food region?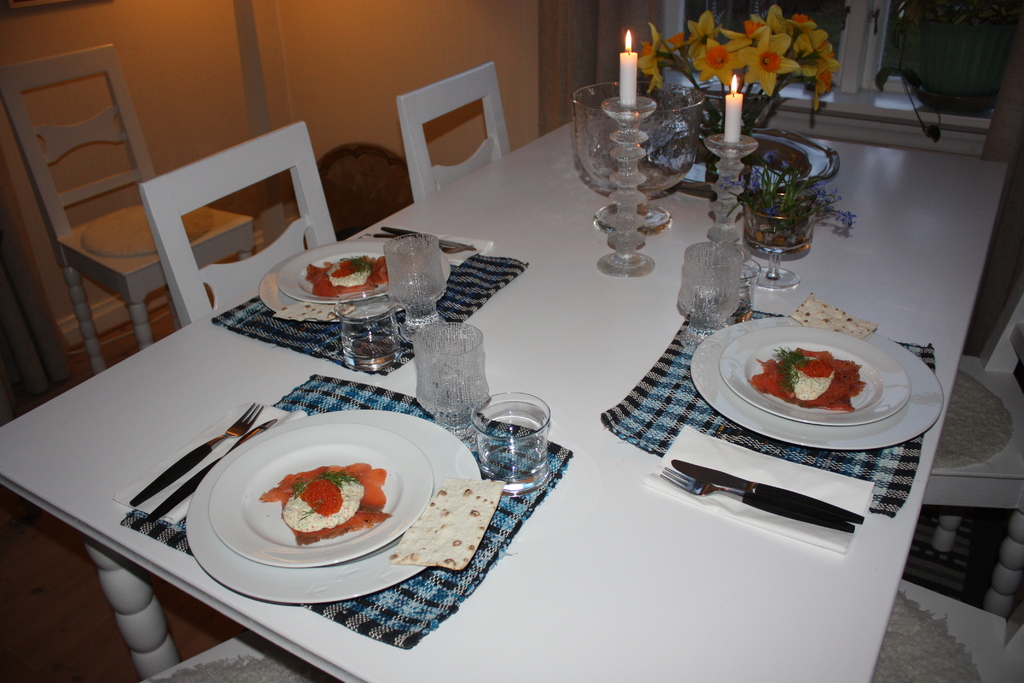
255, 464, 393, 545
